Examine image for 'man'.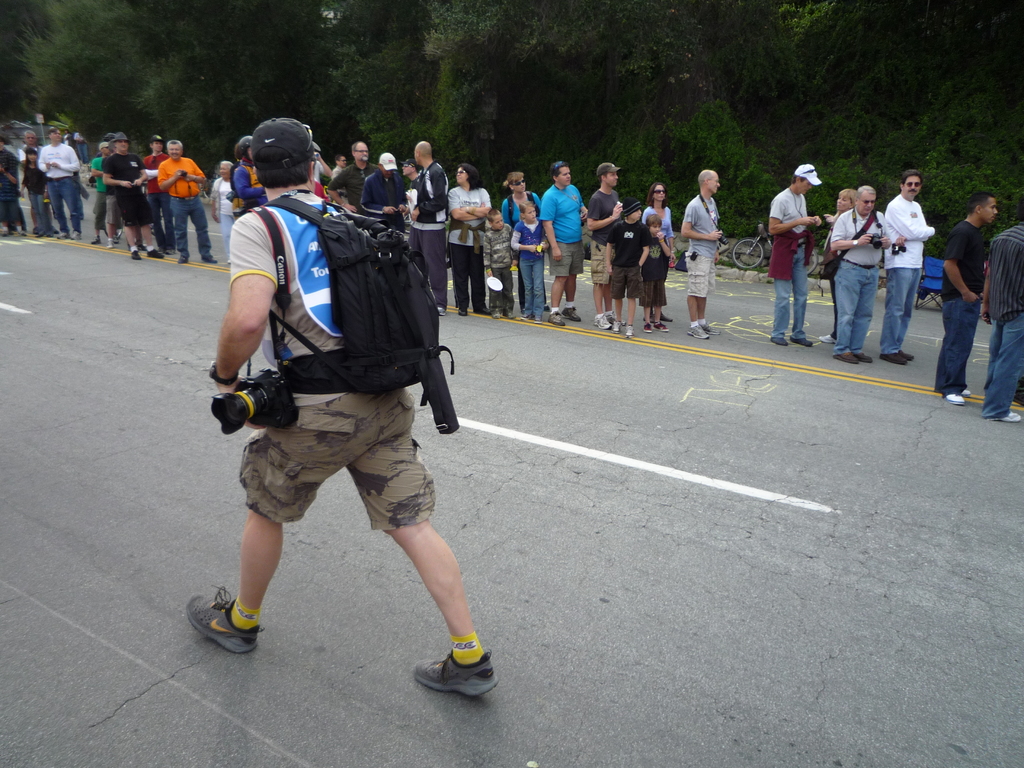
Examination result: {"left": 933, "top": 188, "right": 996, "bottom": 403}.
